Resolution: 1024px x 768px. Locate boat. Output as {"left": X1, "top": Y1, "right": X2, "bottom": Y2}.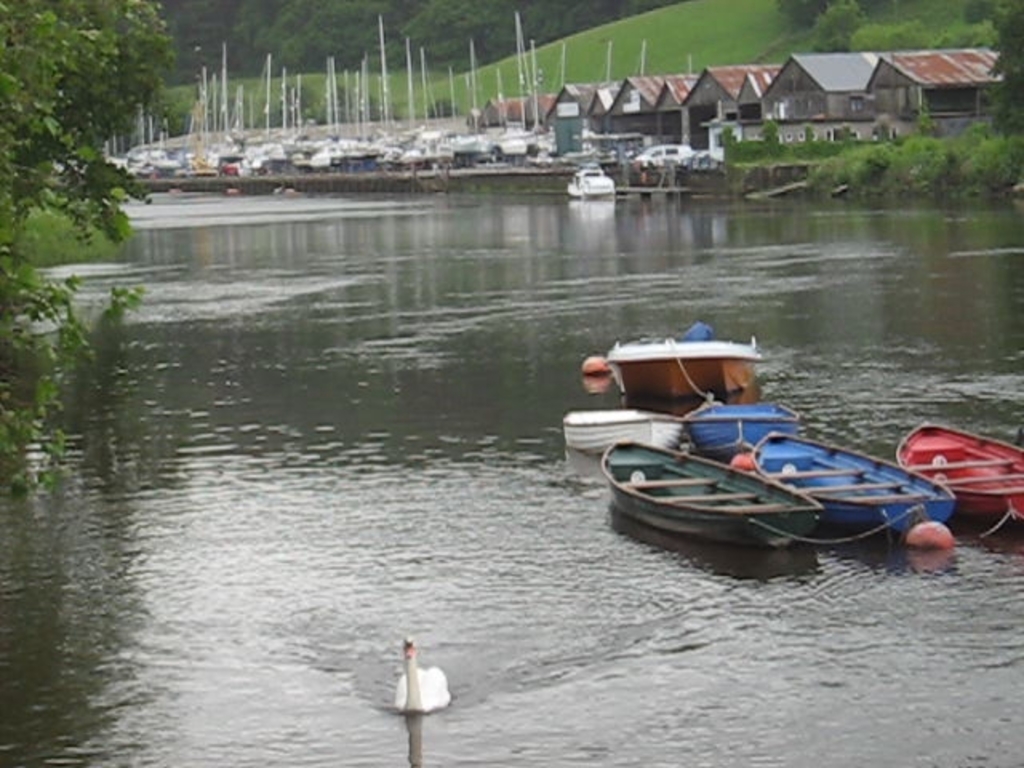
{"left": 894, "top": 421, "right": 1022, "bottom": 531}.
